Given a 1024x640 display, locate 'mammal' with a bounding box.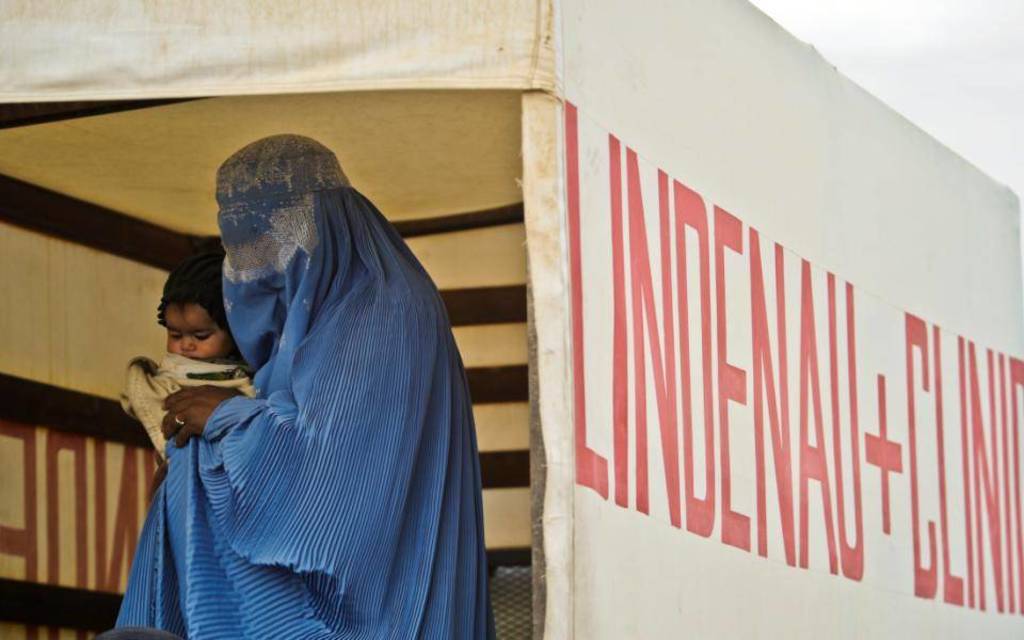
Located: 113:128:498:639.
